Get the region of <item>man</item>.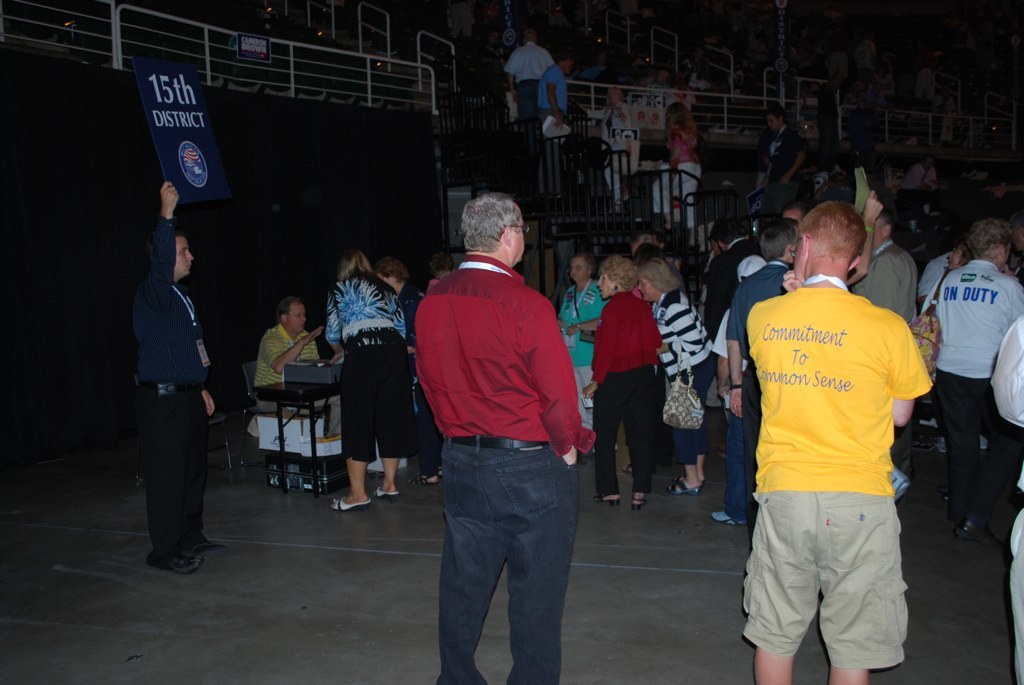
(left=741, top=198, right=935, bottom=684).
